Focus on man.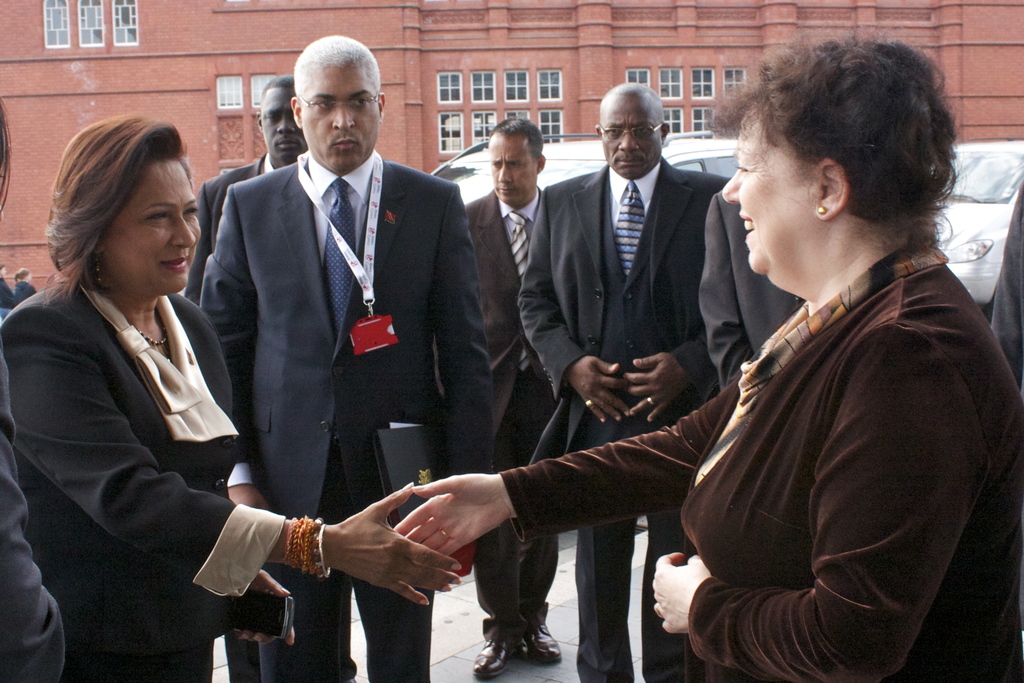
Focused at detection(183, 35, 509, 659).
